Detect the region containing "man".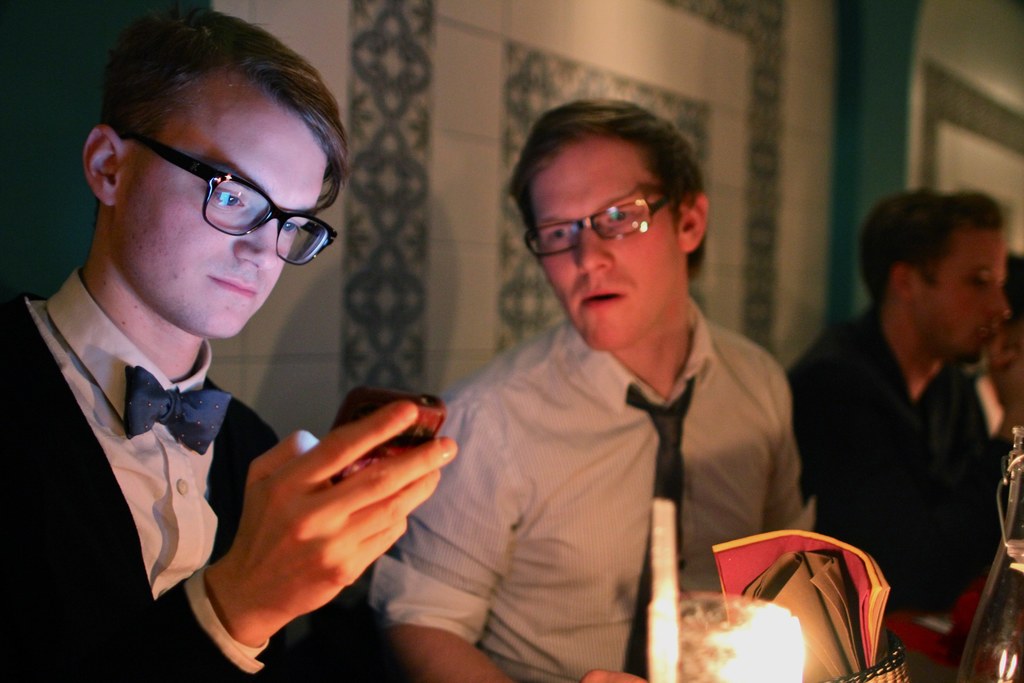
(0,8,457,682).
